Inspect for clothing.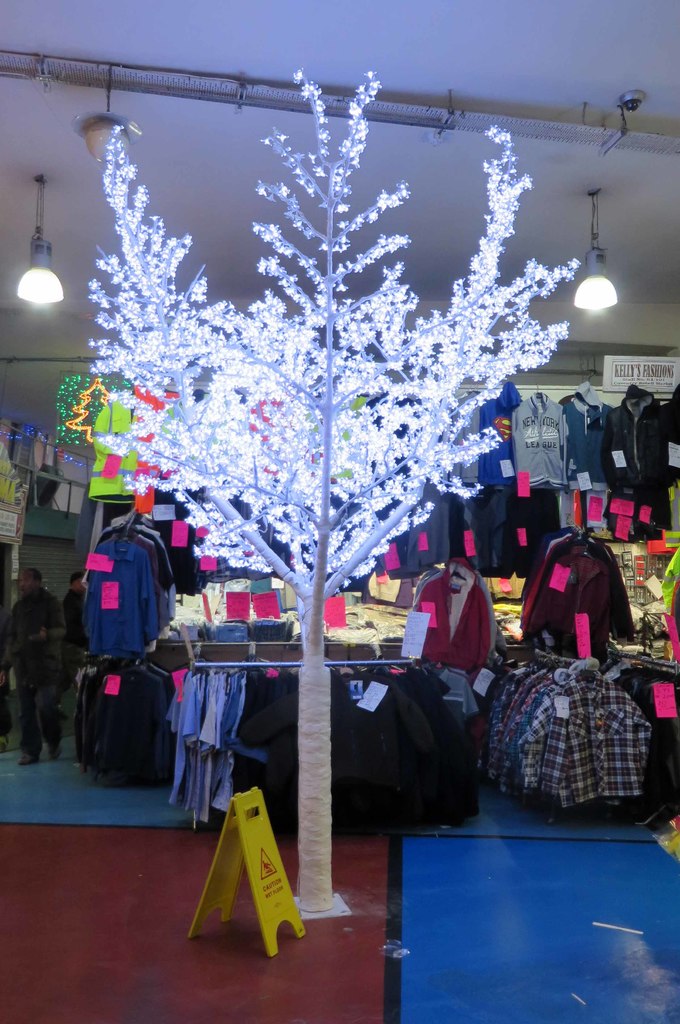
Inspection: <bbox>49, 584, 93, 713</bbox>.
